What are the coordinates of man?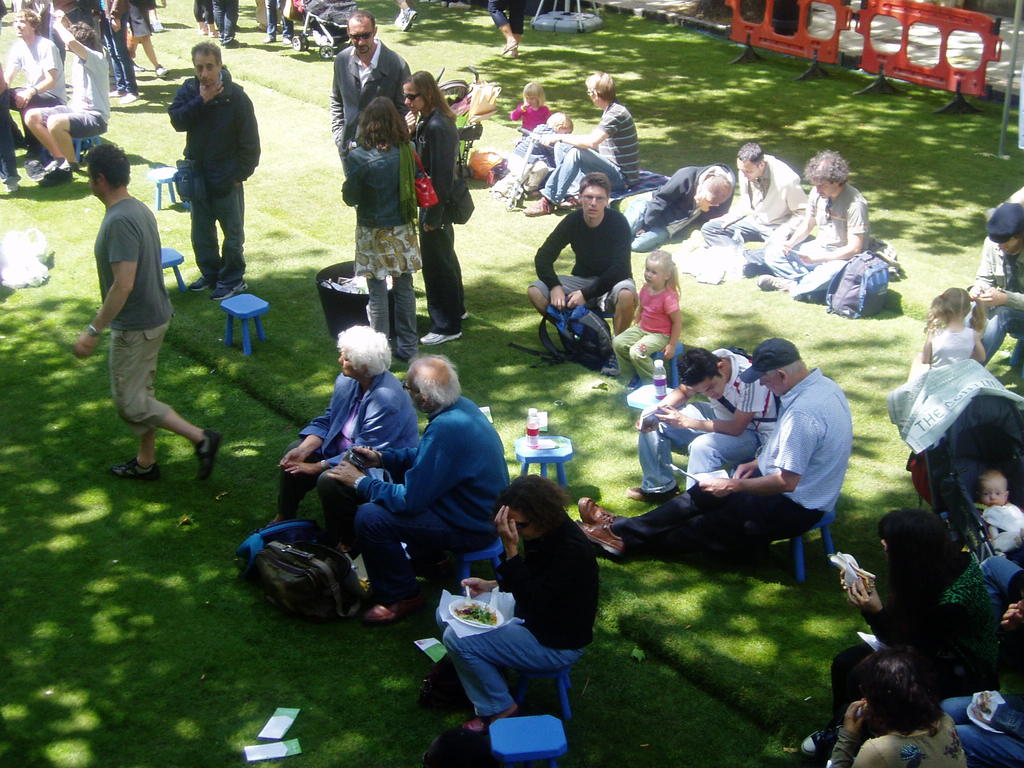
(578,336,854,561).
